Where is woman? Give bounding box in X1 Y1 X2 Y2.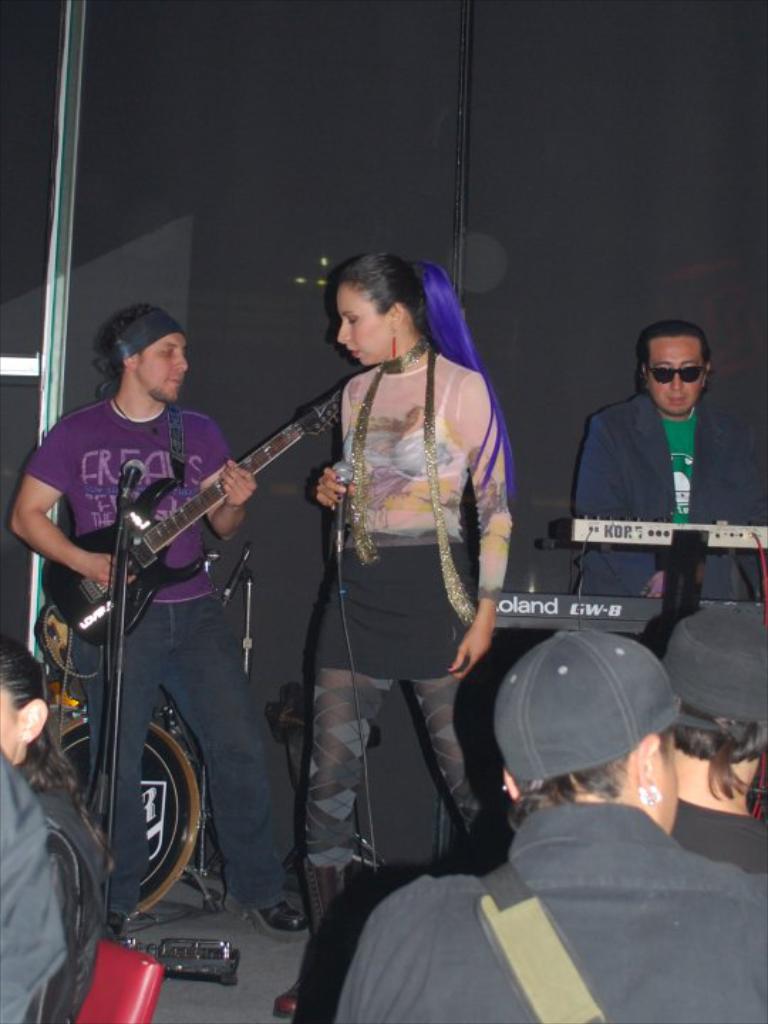
283 235 509 875.
